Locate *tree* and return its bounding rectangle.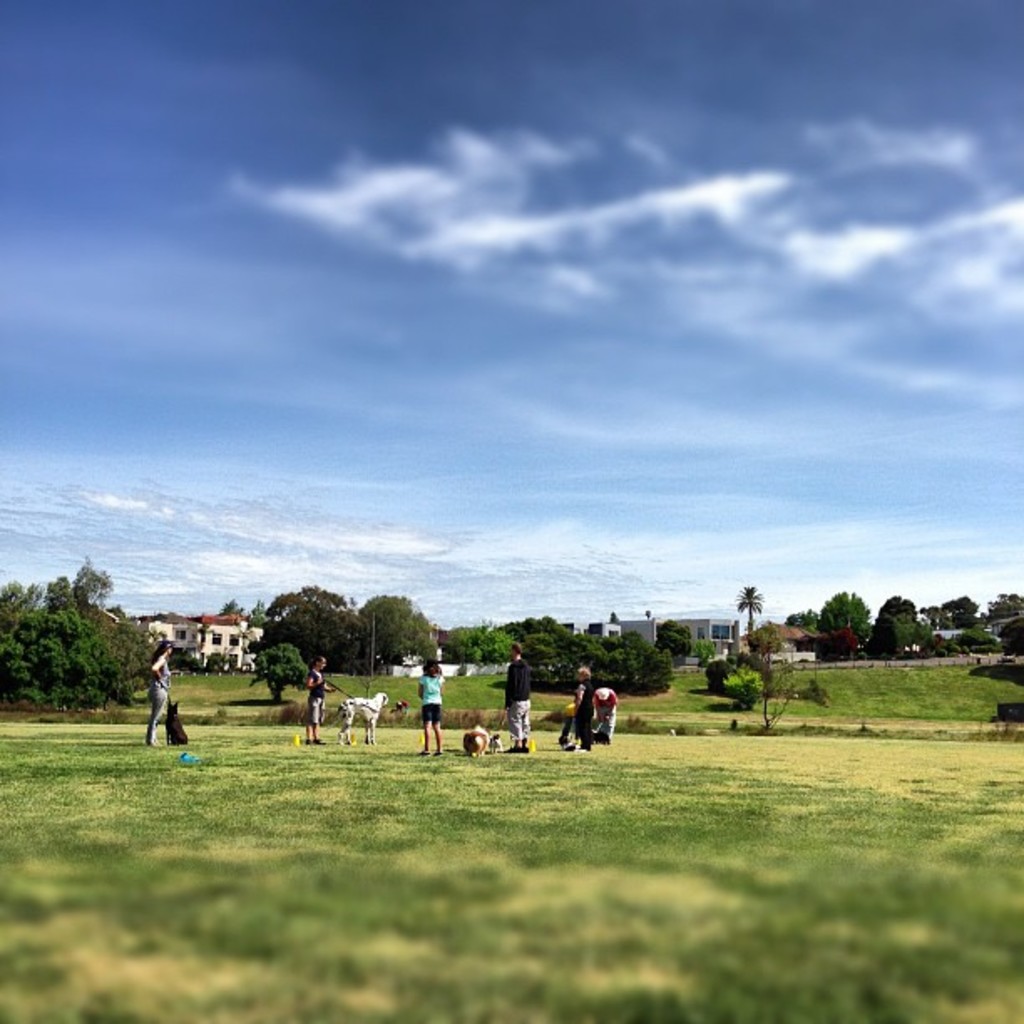
[x1=261, y1=581, x2=368, y2=679].
